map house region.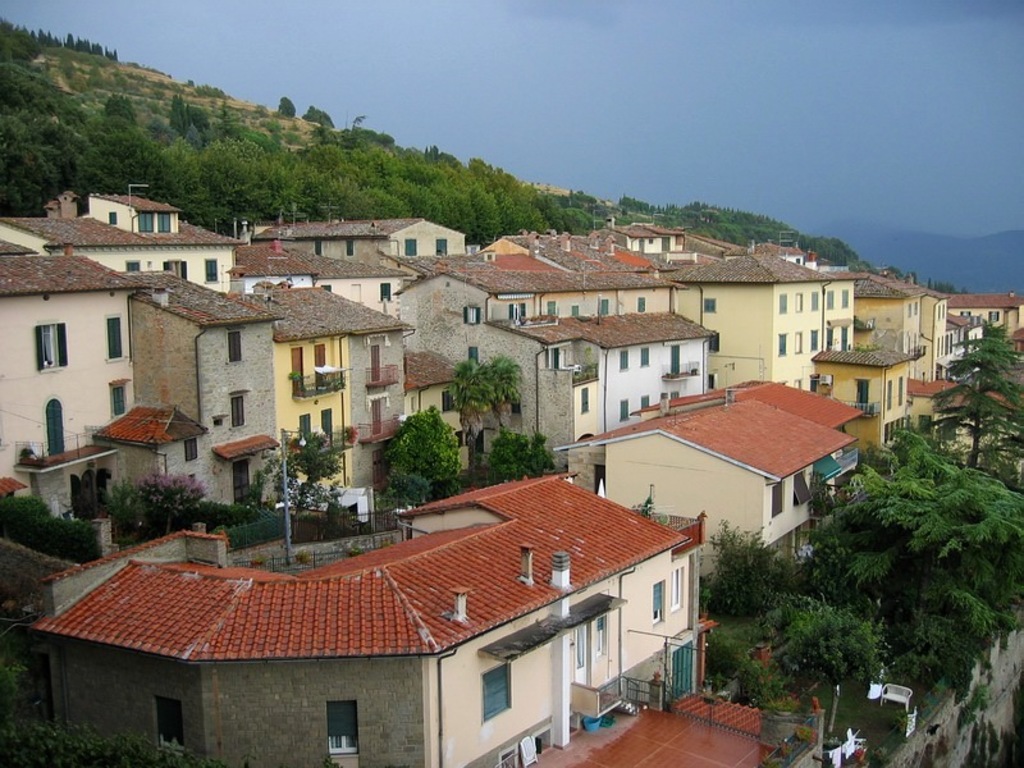
Mapped to pyautogui.locateOnScreen(0, 252, 133, 474).
